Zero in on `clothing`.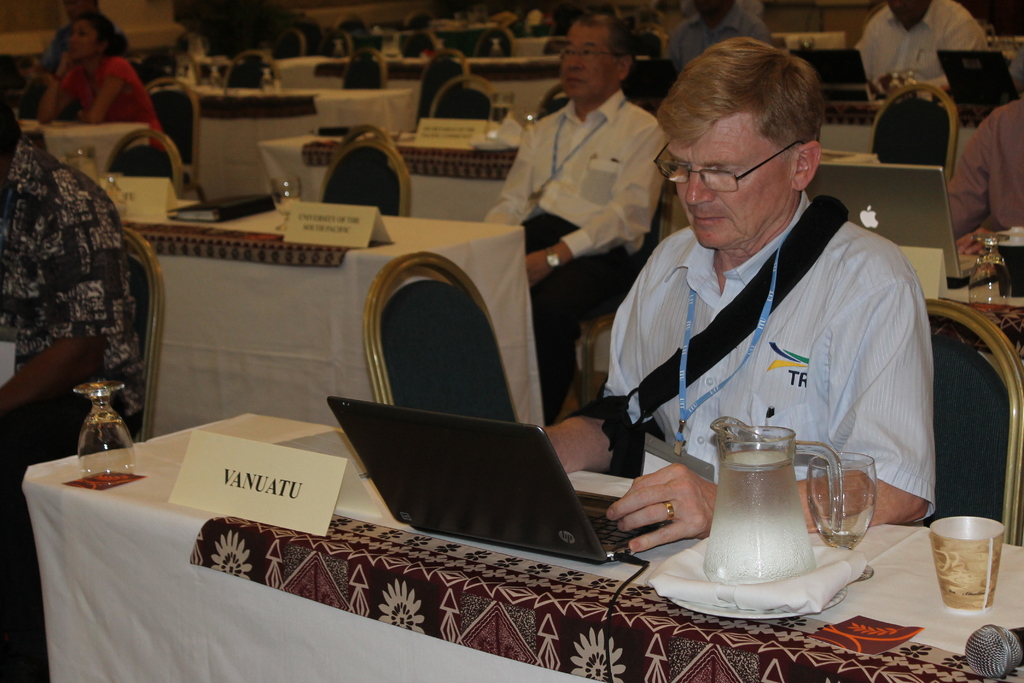
Zeroed in: 663 3 765 94.
